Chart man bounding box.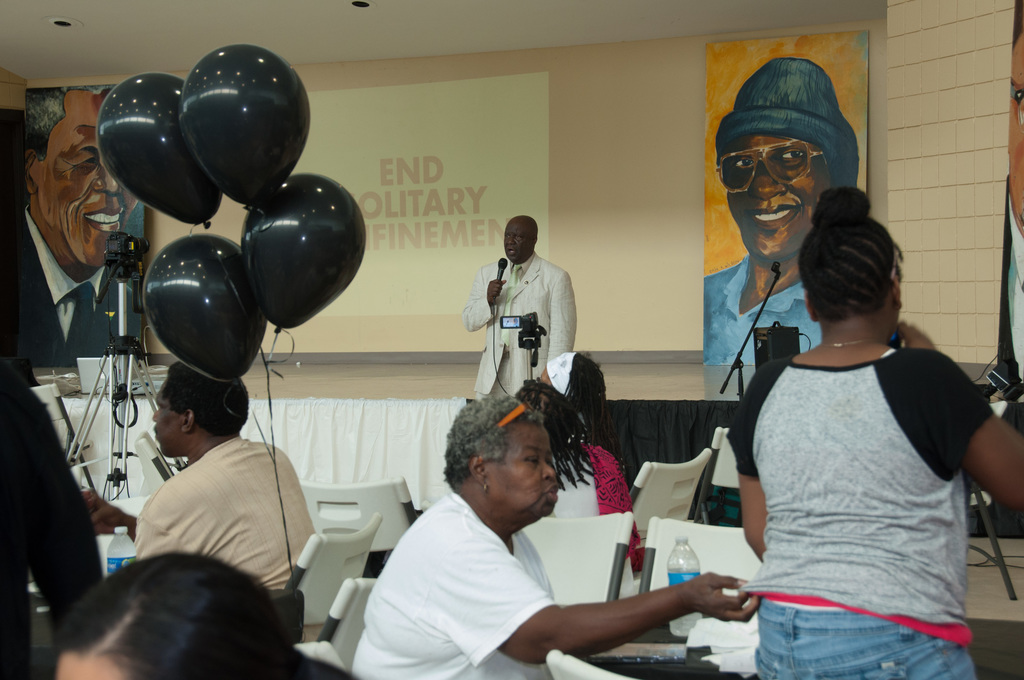
Charted: (90,359,320,592).
